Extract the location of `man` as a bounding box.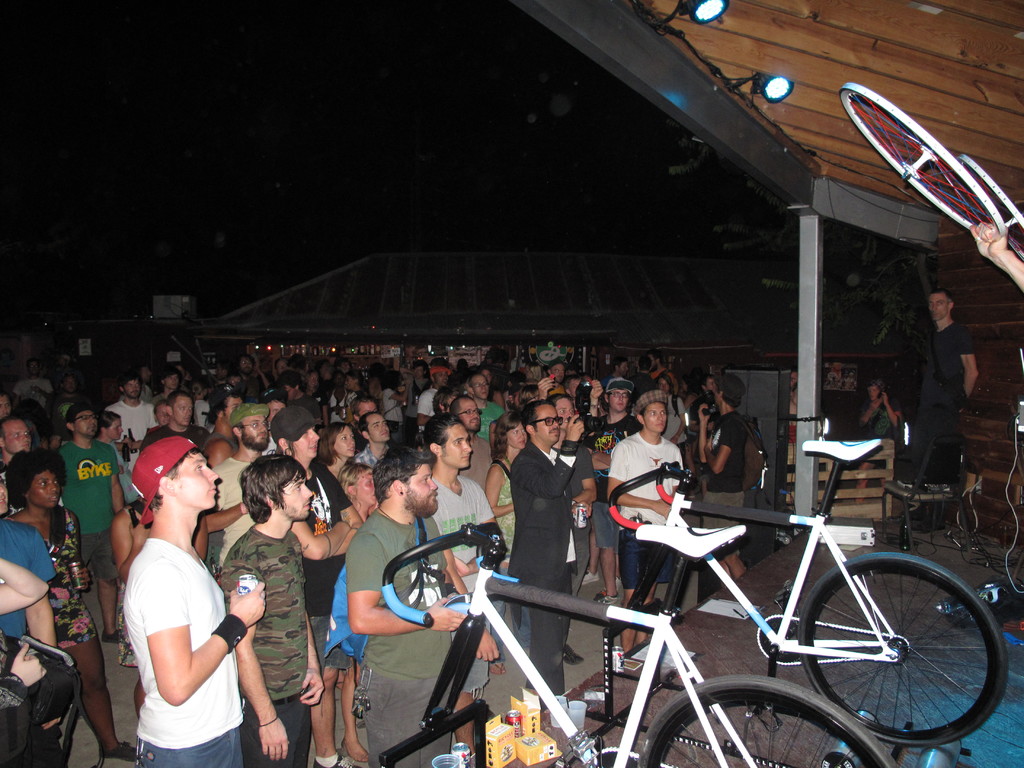
575/372/623/621.
